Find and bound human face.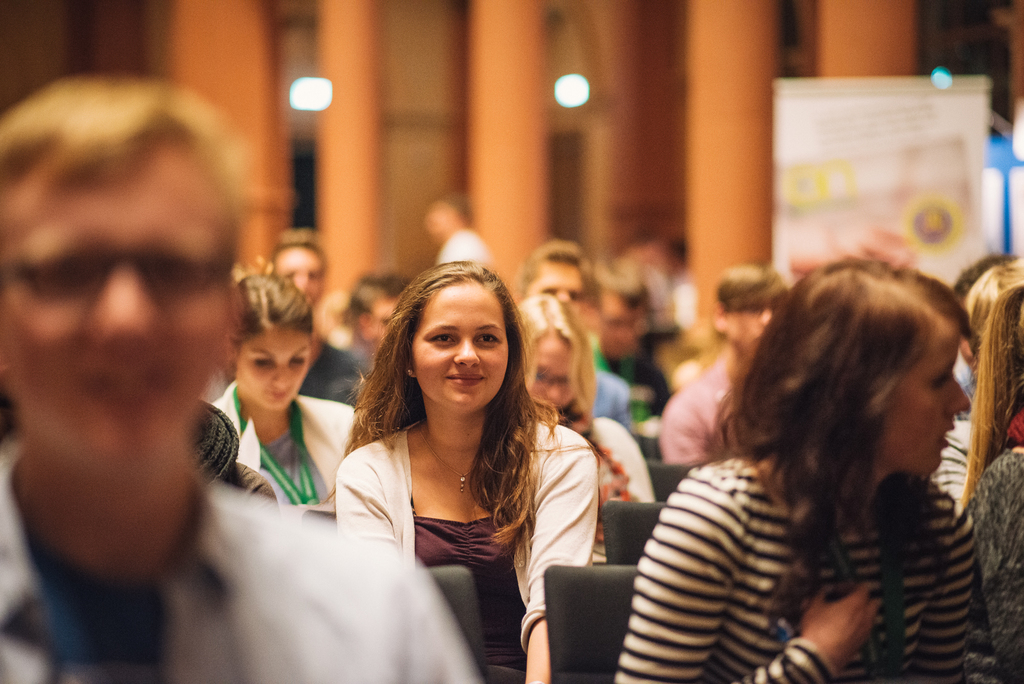
Bound: box(529, 327, 576, 414).
